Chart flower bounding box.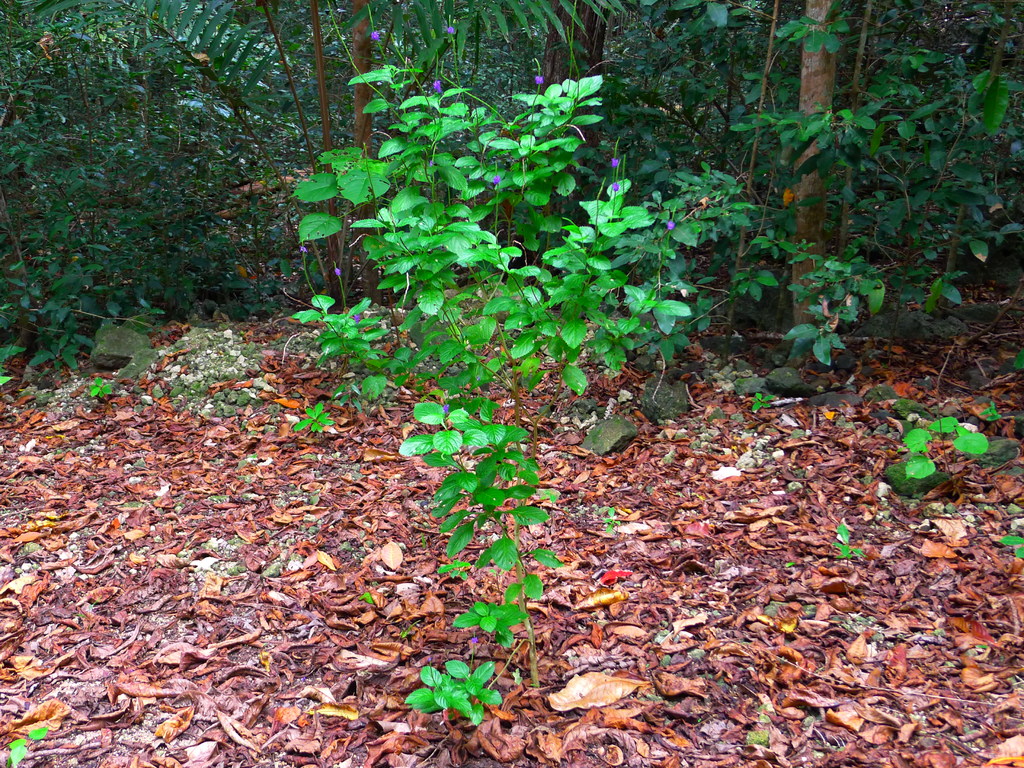
Charted: region(445, 26, 454, 35).
